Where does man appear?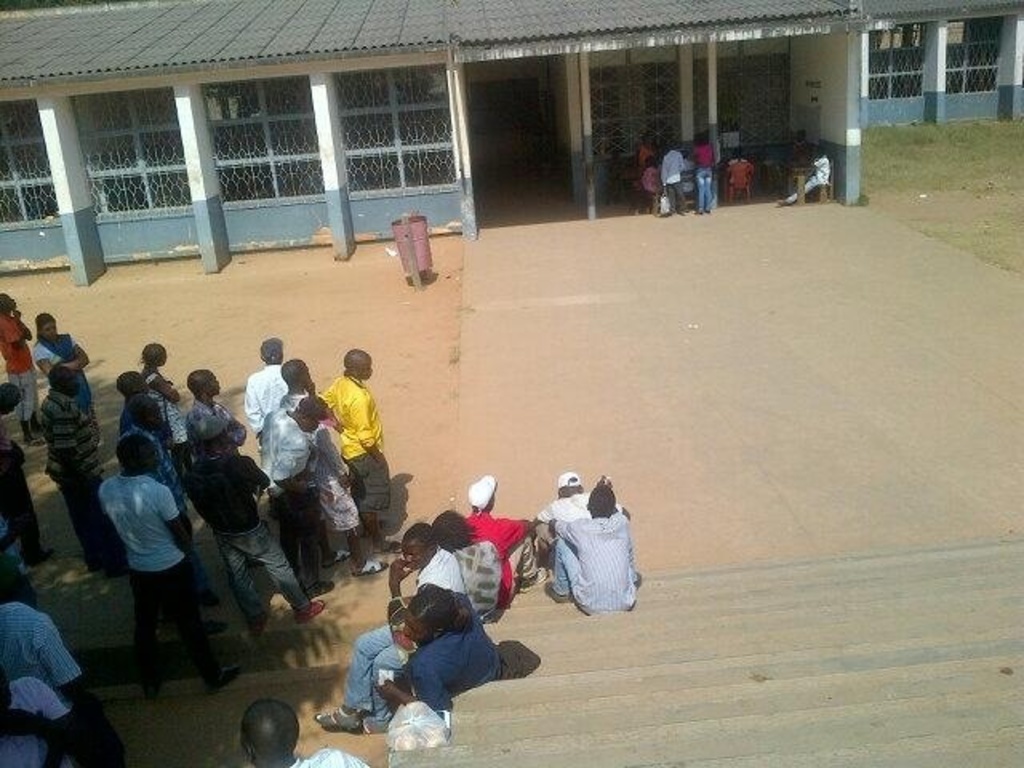
Appears at x1=0 y1=381 x2=21 y2=451.
